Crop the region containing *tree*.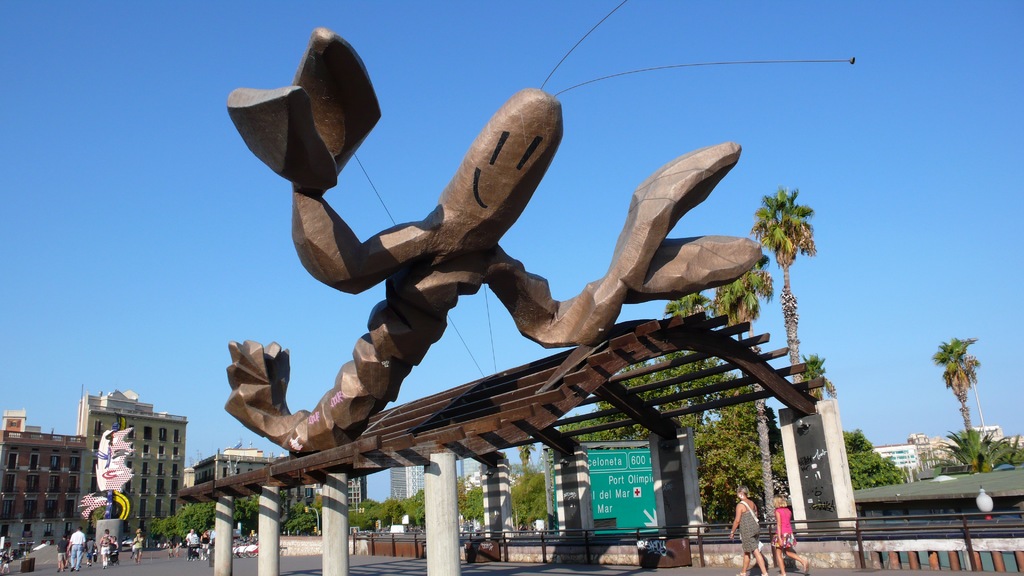
Crop region: detection(714, 239, 776, 345).
